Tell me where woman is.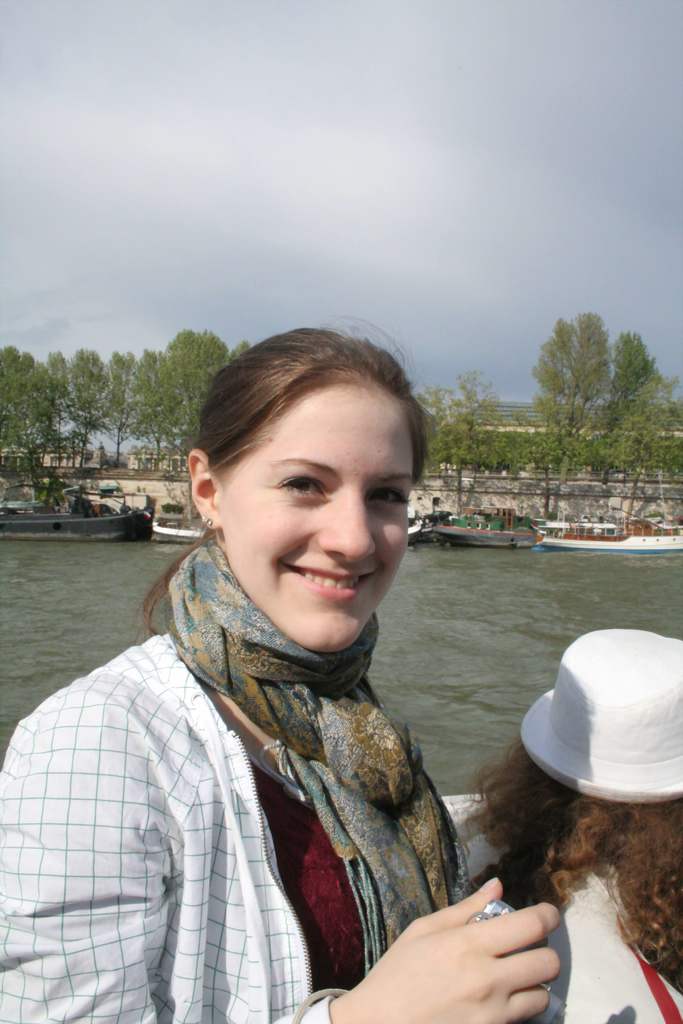
woman is at bbox=(0, 337, 563, 1023).
